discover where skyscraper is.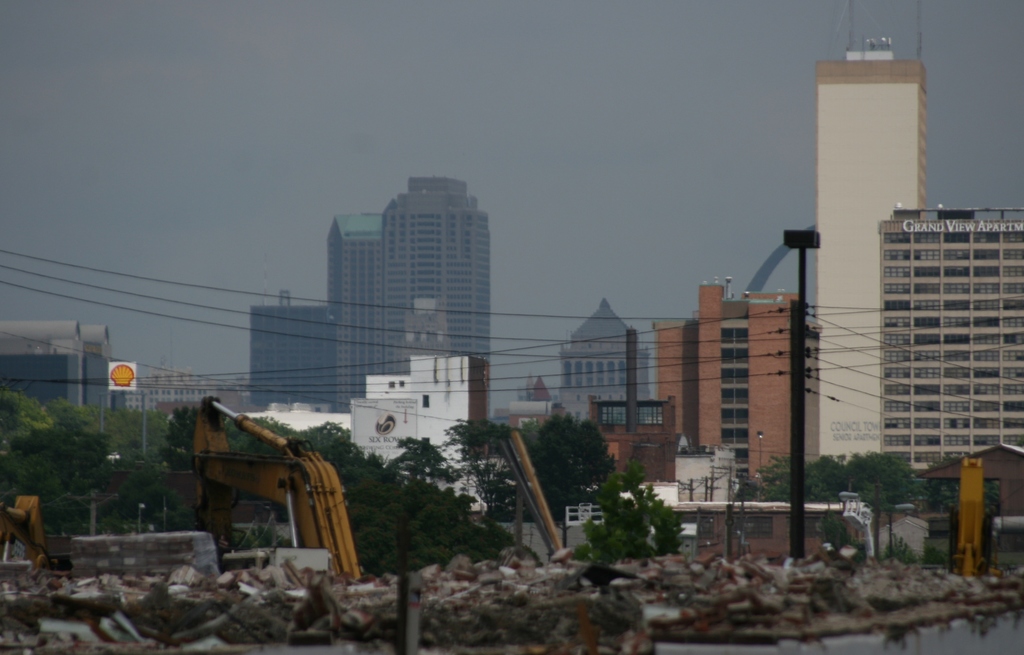
Discovered at locate(868, 203, 1023, 551).
